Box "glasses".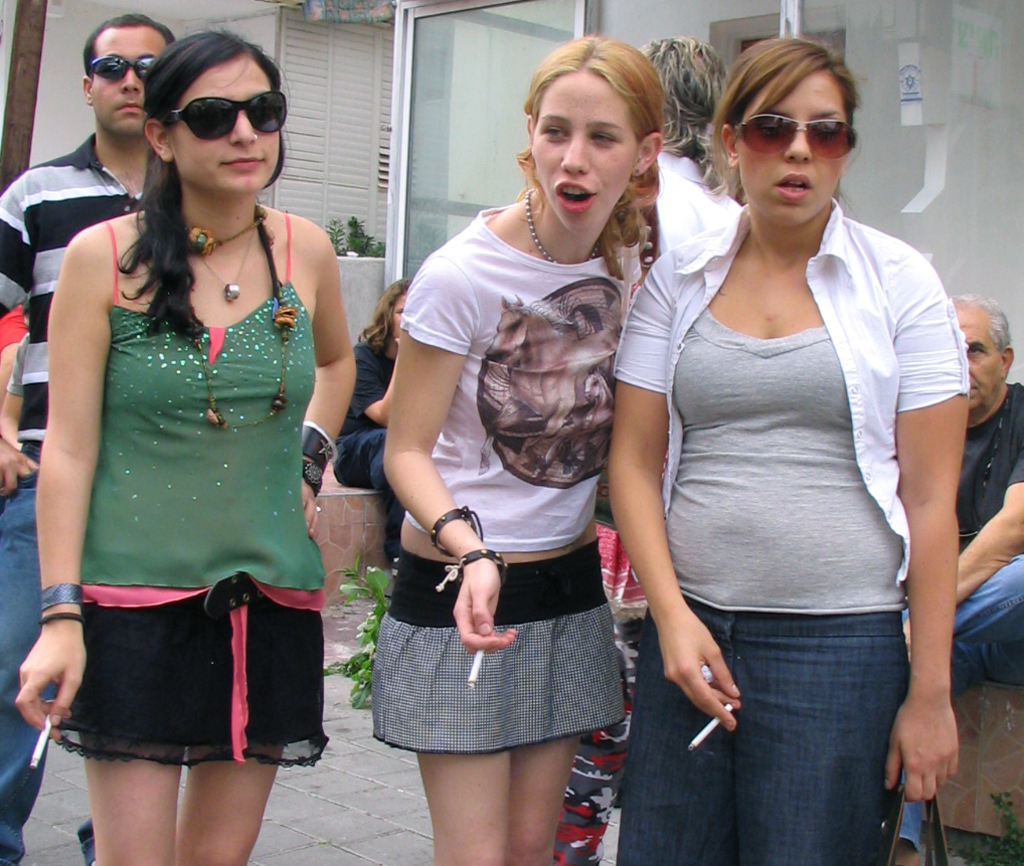
[left=163, top=96, right=290, bottom=143].
